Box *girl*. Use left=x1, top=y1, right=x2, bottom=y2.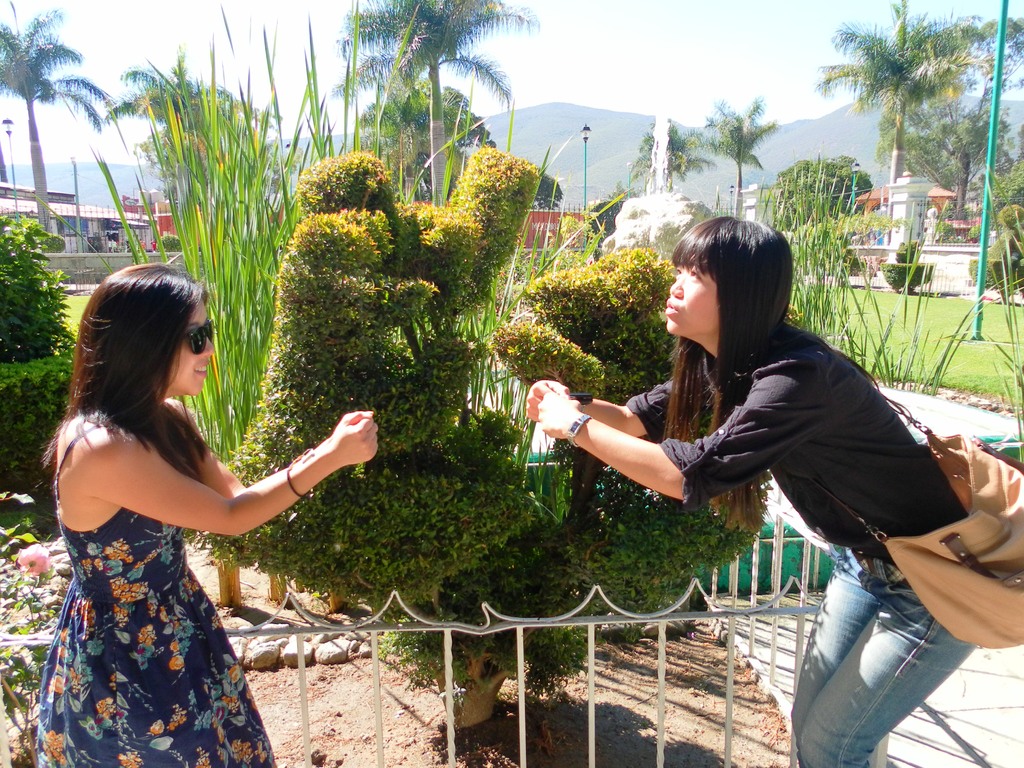
left=33, top=262, right=381, bottom=767.
